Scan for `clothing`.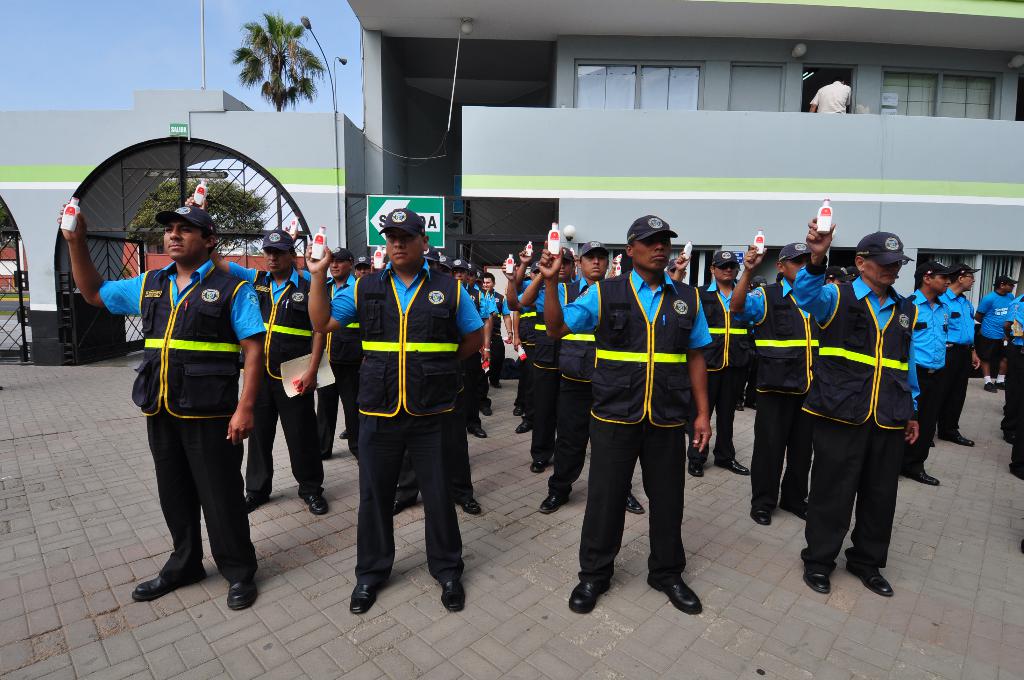
Scan result: [left=453, top=269, right=550, bottom=451].
